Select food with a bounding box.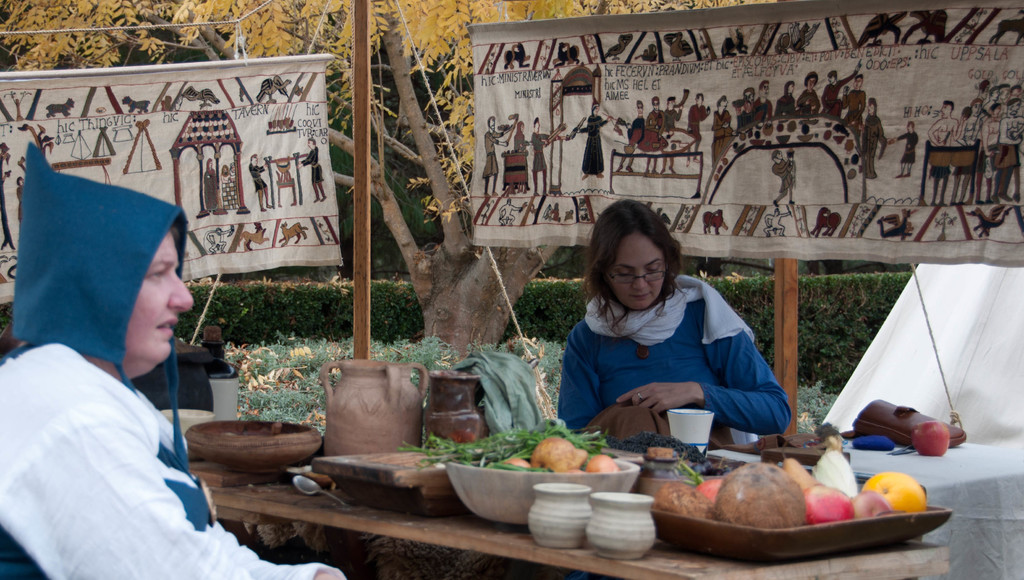
locate(399, 421, 604, 465).
